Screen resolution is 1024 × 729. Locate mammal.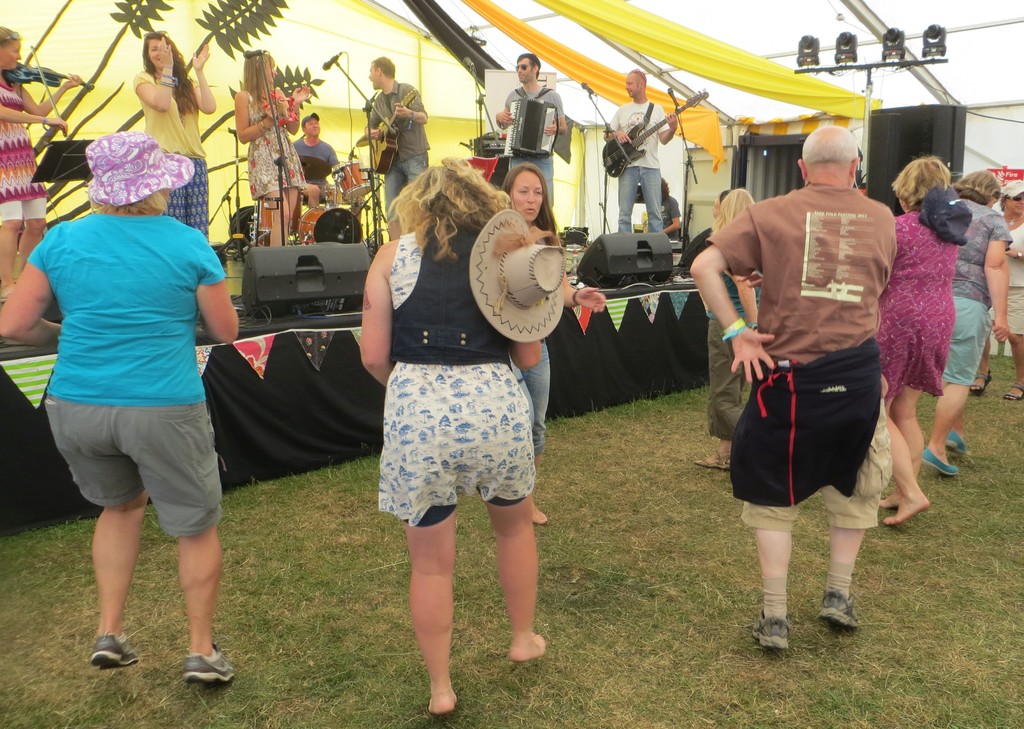
[x1=643, y1=175, x2=680, y2=237].
